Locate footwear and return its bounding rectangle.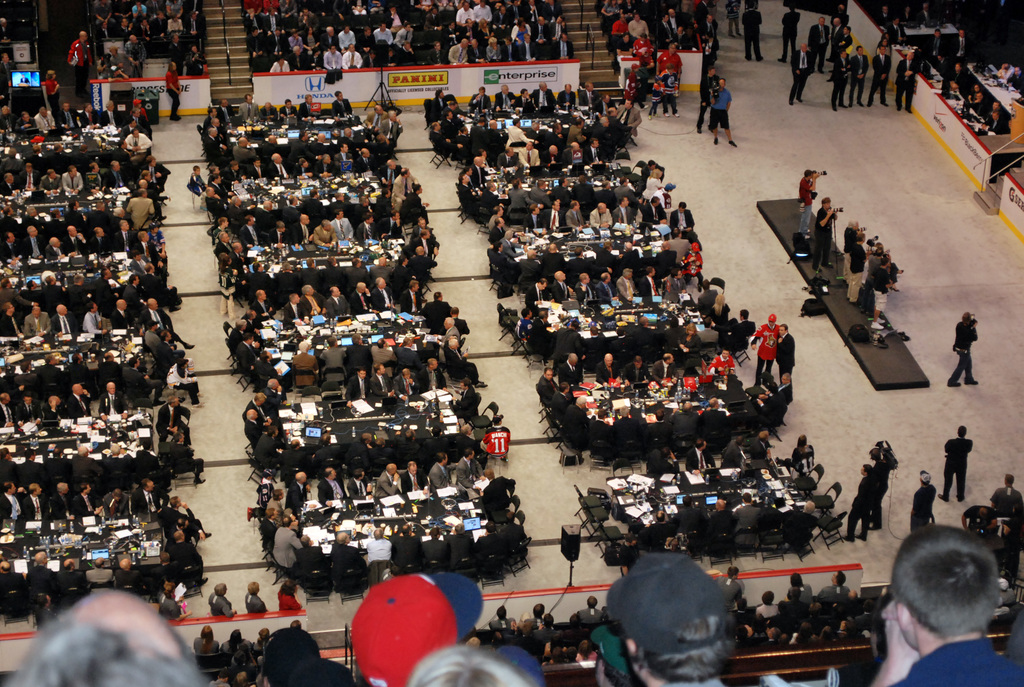
region(824, 56, 832, 65).
